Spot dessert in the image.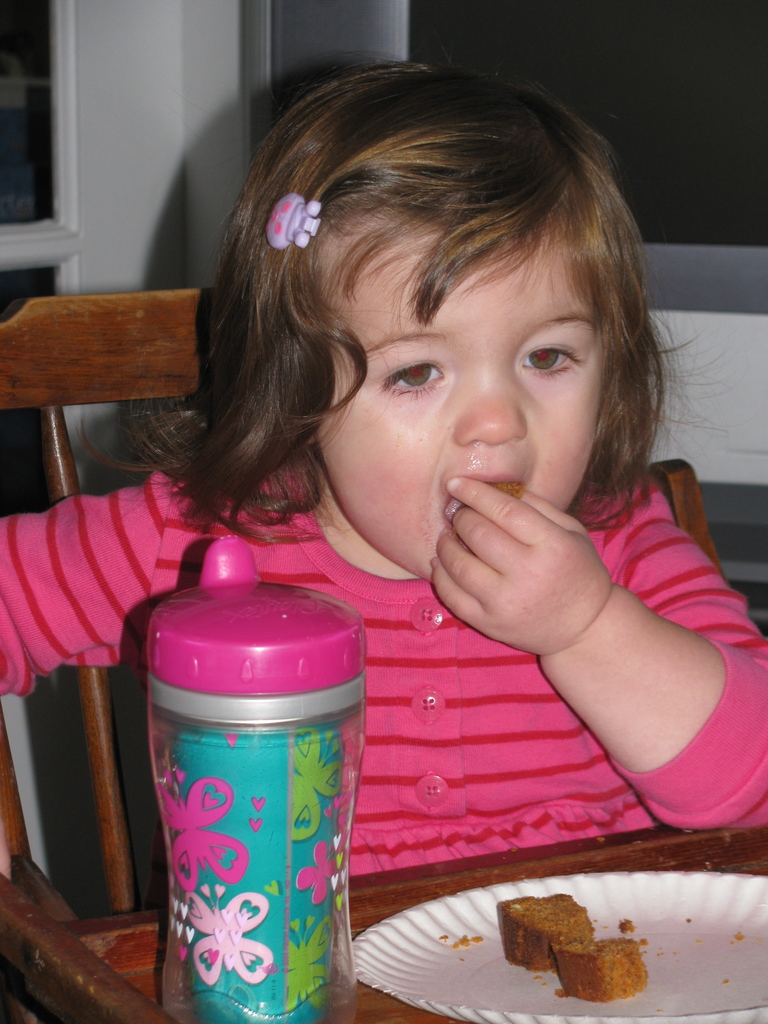
dessert found at (x1=546, y1=939, x2=653, y2=1000).
